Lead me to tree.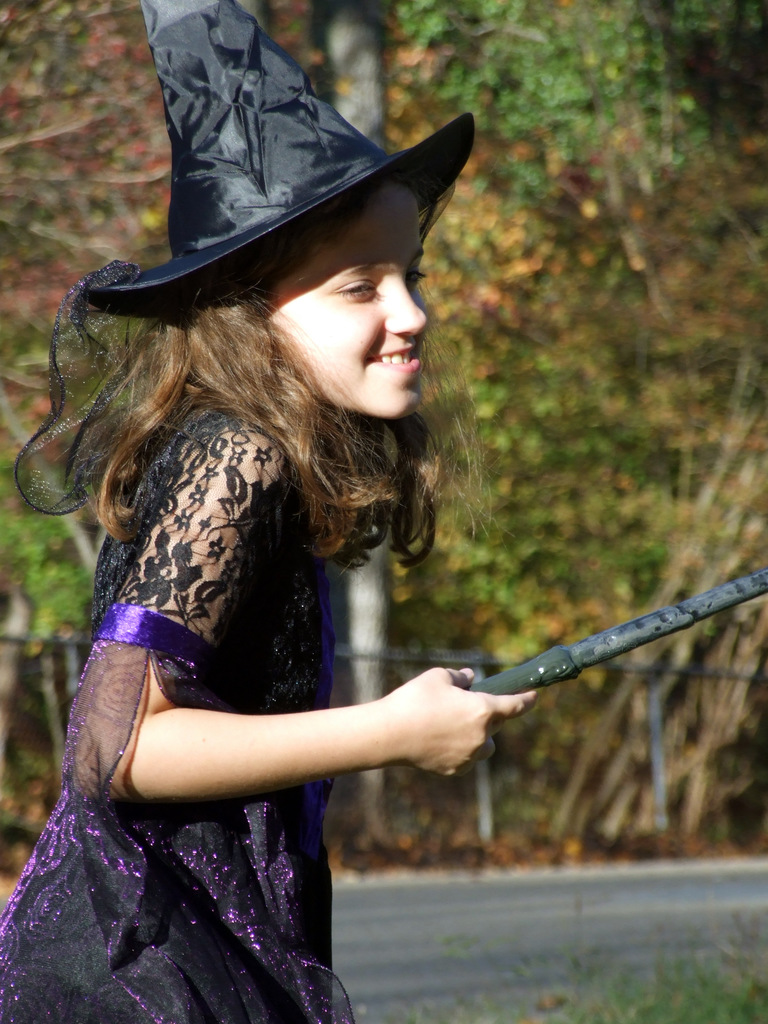
Lead to [left=0, top=0, right=767, bottom=814].
